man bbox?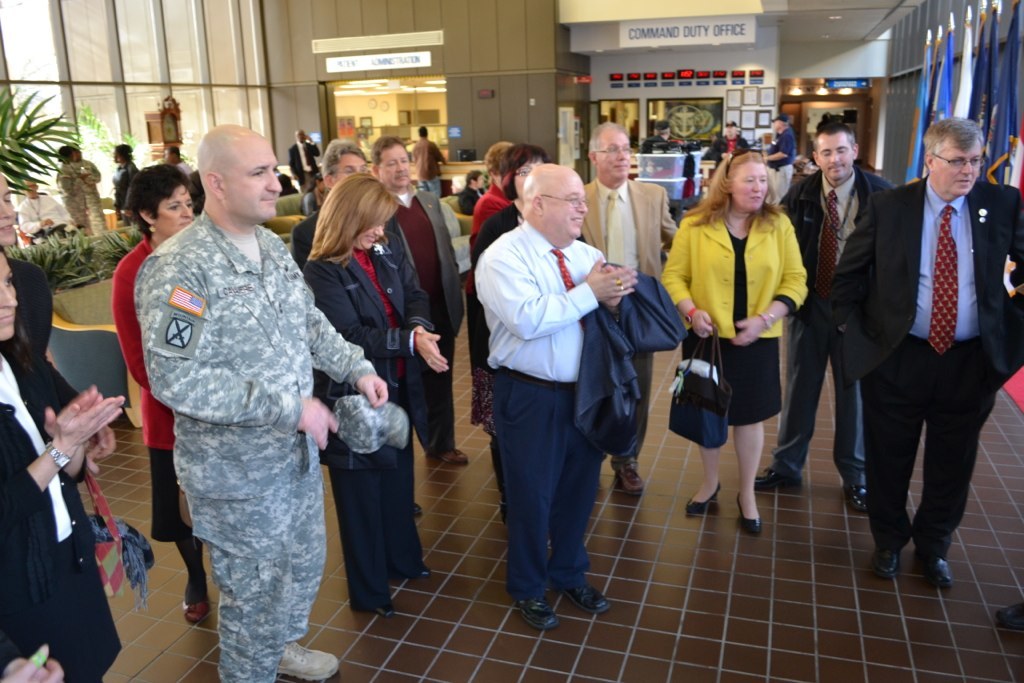
(left=370, top=136, right=466, bottom=470)
